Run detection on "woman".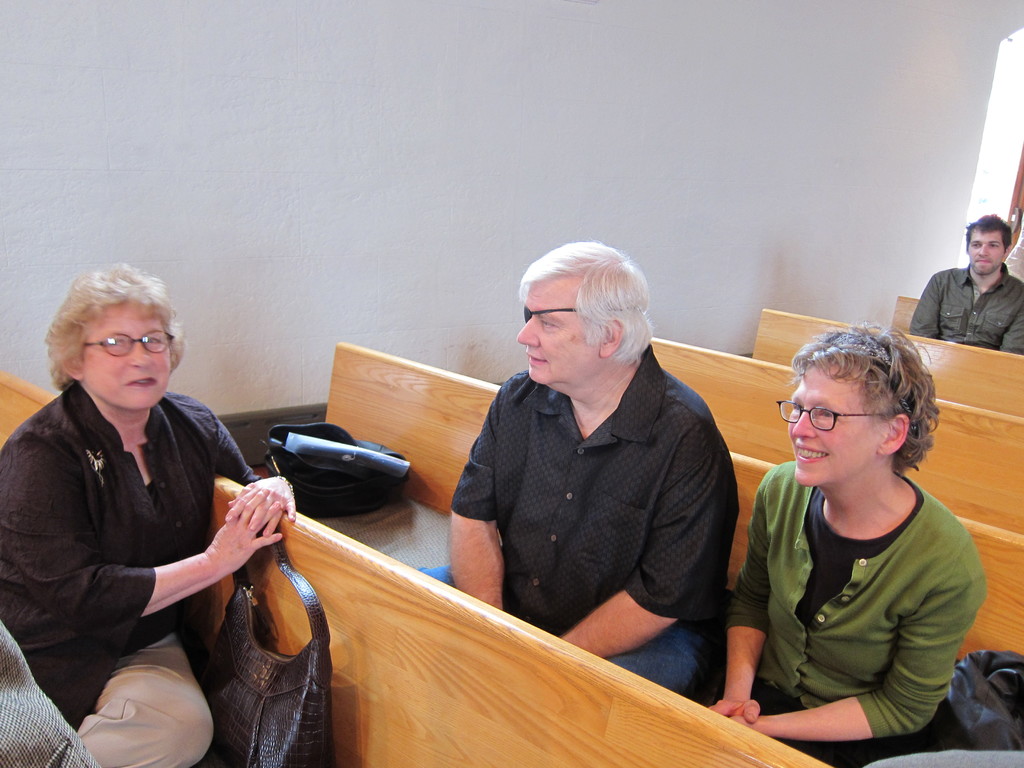
Result: box=[10, 225, 254, 767].
